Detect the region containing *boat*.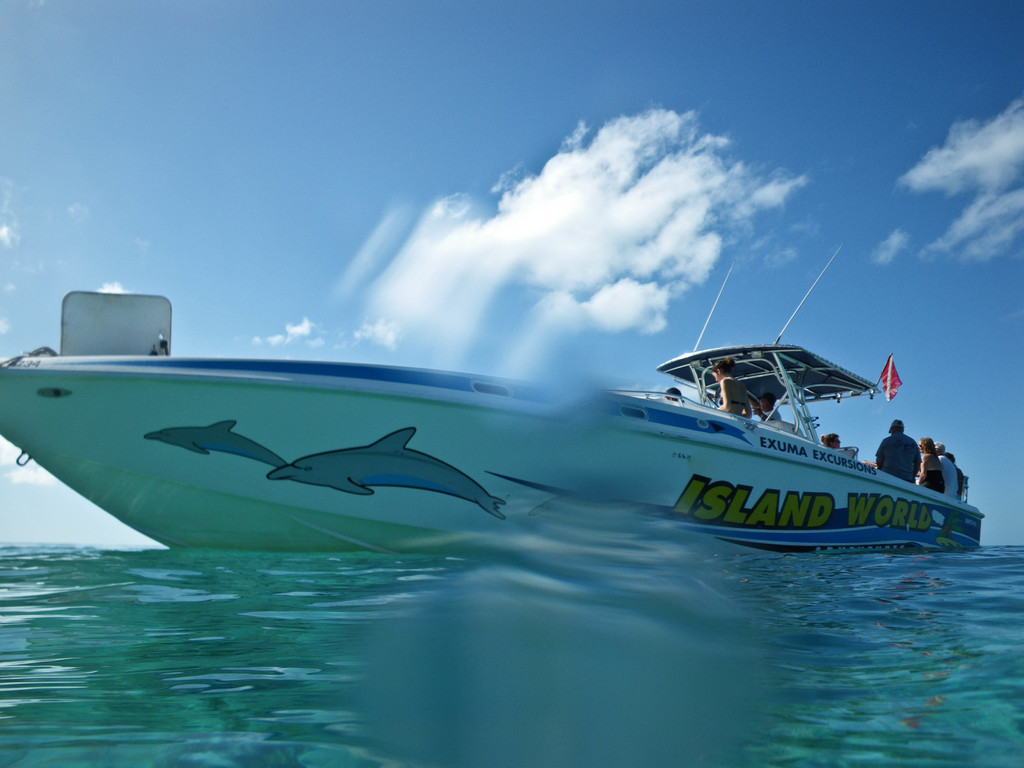
[left=71, top=268, right=960, bottom=581].
